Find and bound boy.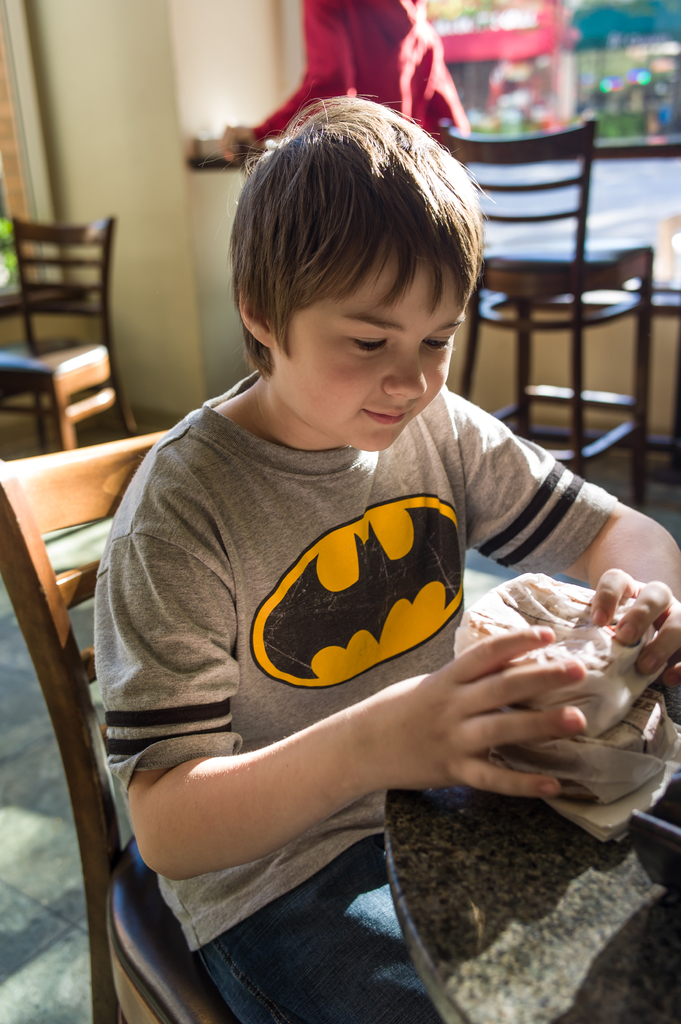
Bound: (97,81,680,1023).
